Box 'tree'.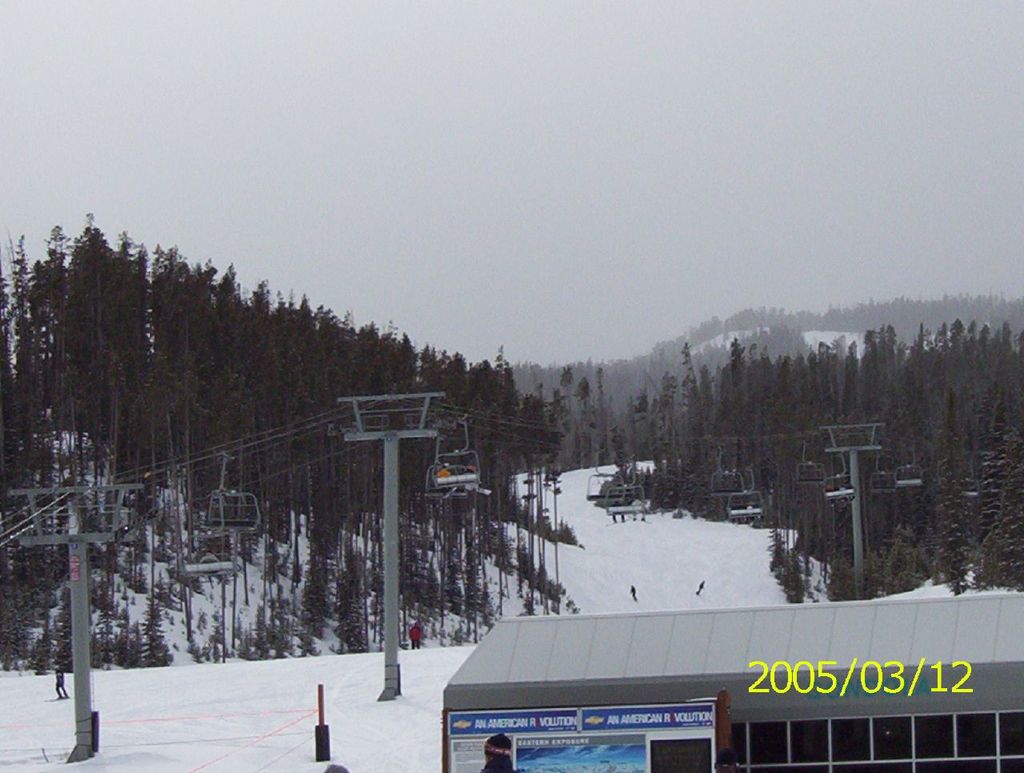
detection(541, 391, 568, 488).
